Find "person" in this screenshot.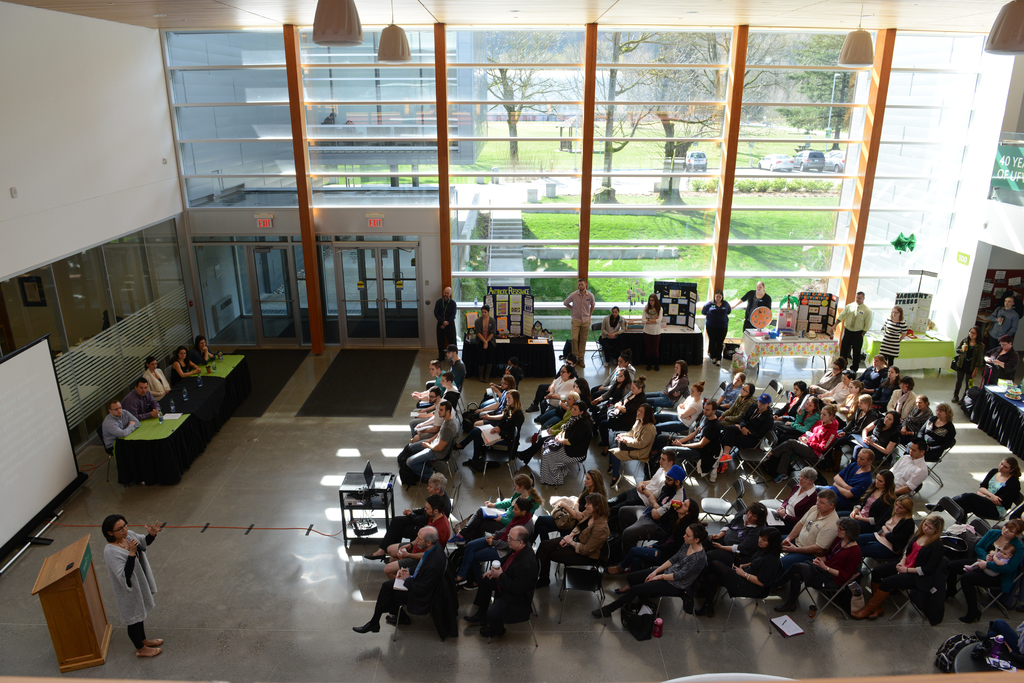
The bounding box for "person" is [x1=429, y1=287, x2=456, y2=361].
